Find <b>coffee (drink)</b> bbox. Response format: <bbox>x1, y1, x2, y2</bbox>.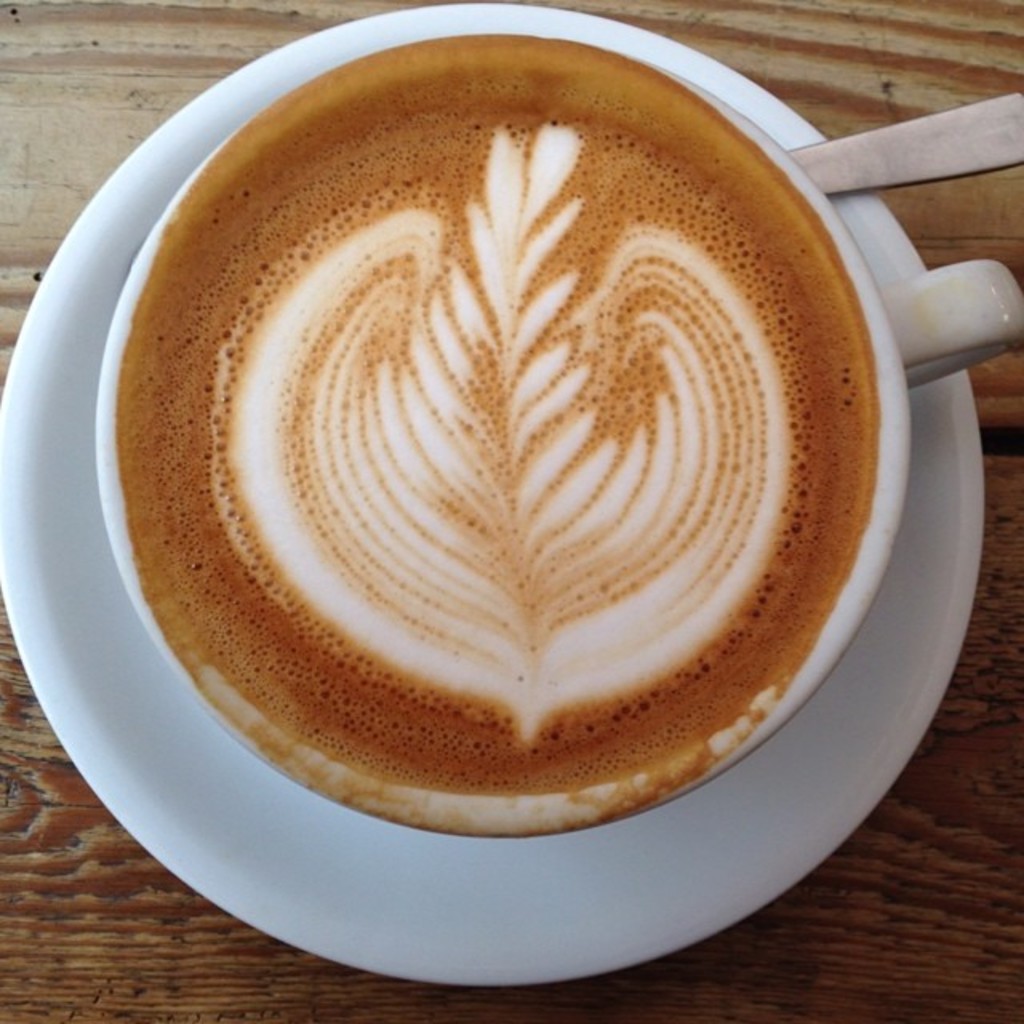
<bbox>64, 62, 976, 899</bbox>.
